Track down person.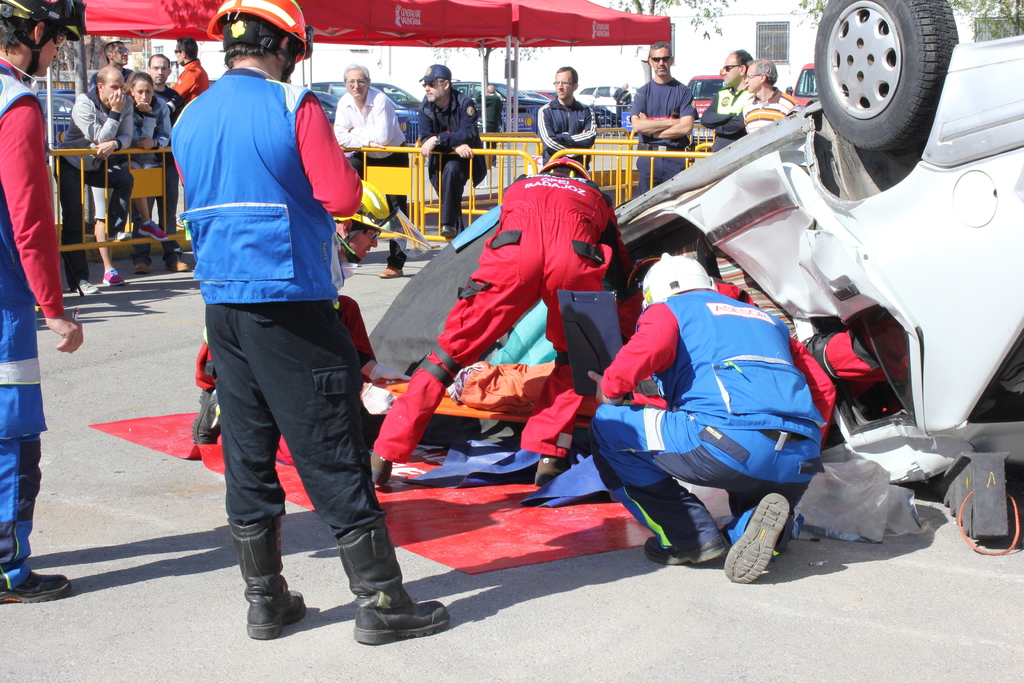
Tracked to {"x1": 366, "y1": 151, "x2": 634, "y2": 491}.
